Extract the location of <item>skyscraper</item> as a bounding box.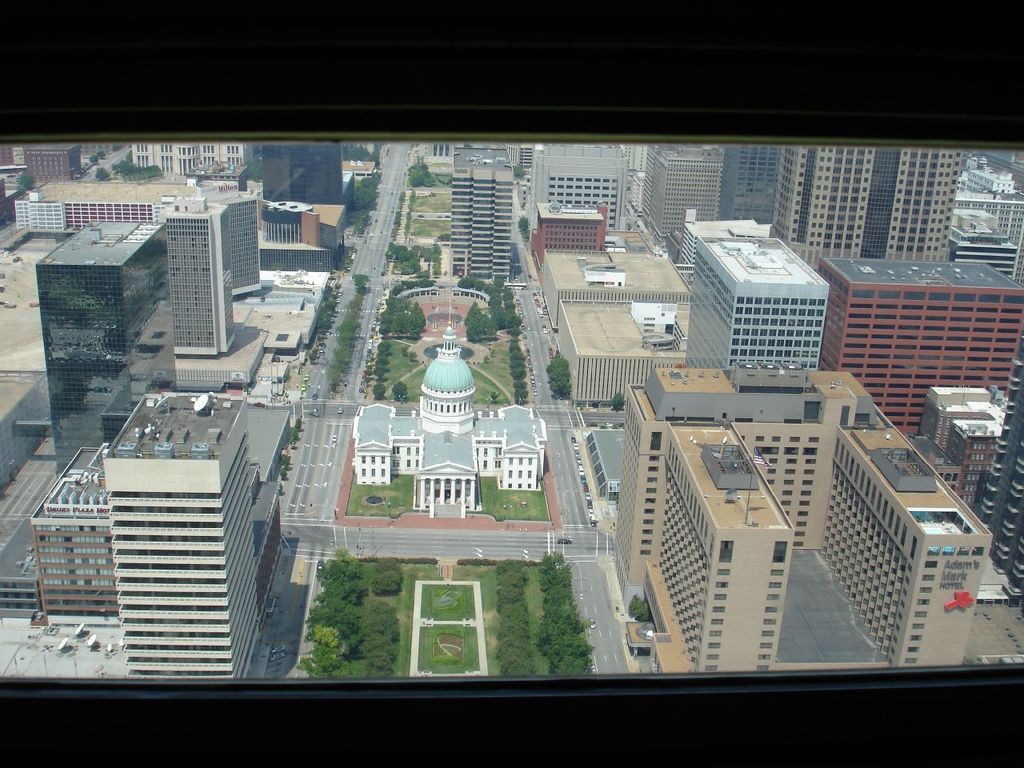
left=947, top=188, right=1023, bottom=259.
